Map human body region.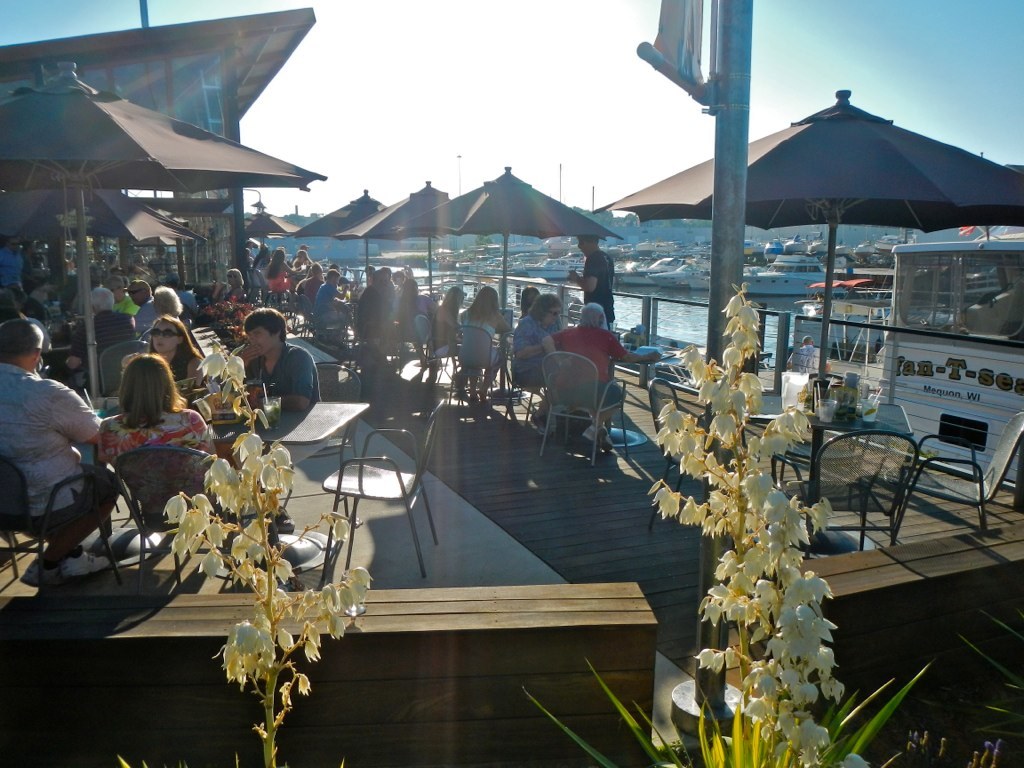
Mapped to crop(103, 268, 141, 311).
